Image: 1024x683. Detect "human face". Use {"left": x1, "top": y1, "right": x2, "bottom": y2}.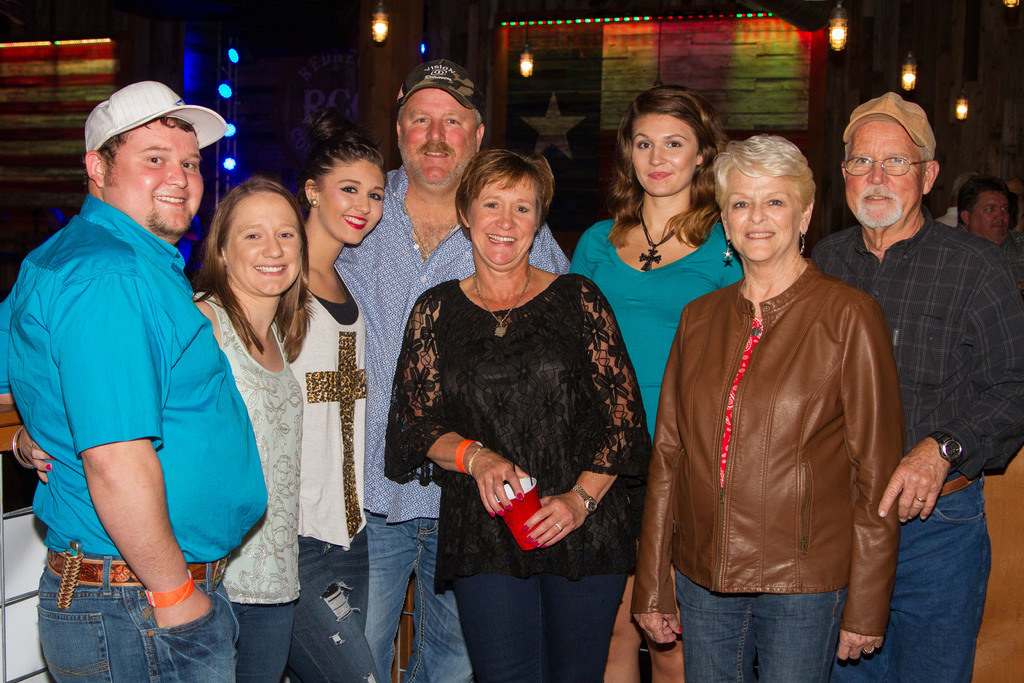
{"left": 319, "top": 161, "right": 385, "bottom": 242}.
